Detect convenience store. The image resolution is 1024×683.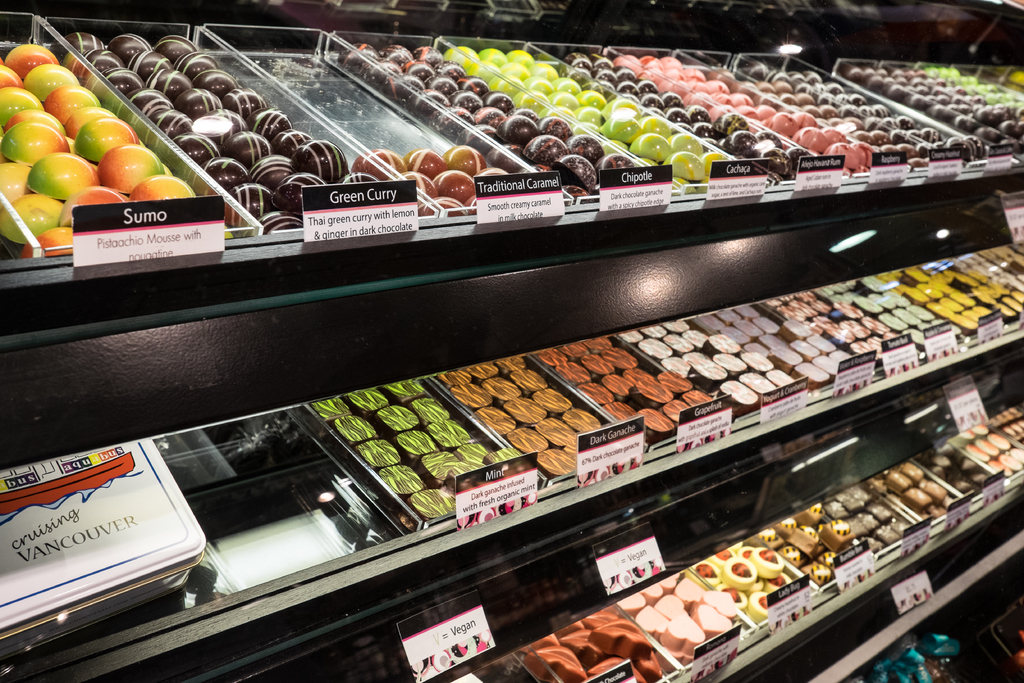
0 0 898 682.
